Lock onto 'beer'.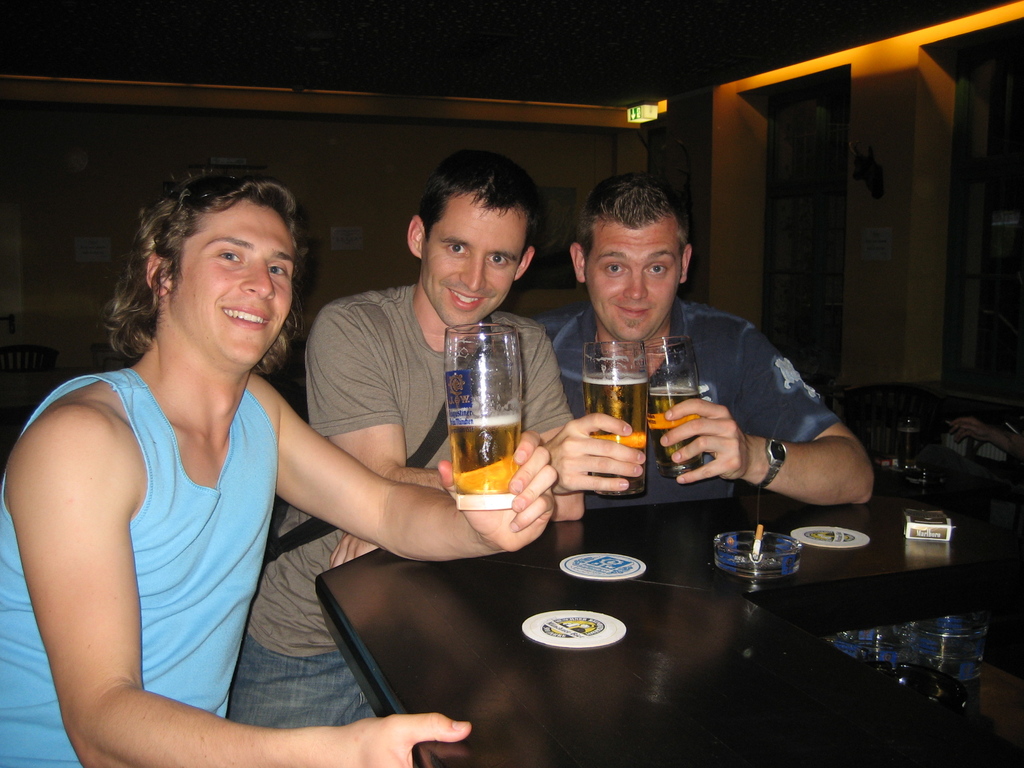
Locked: pyautogui.locateOnScreen(444, 405, 522, 506).
